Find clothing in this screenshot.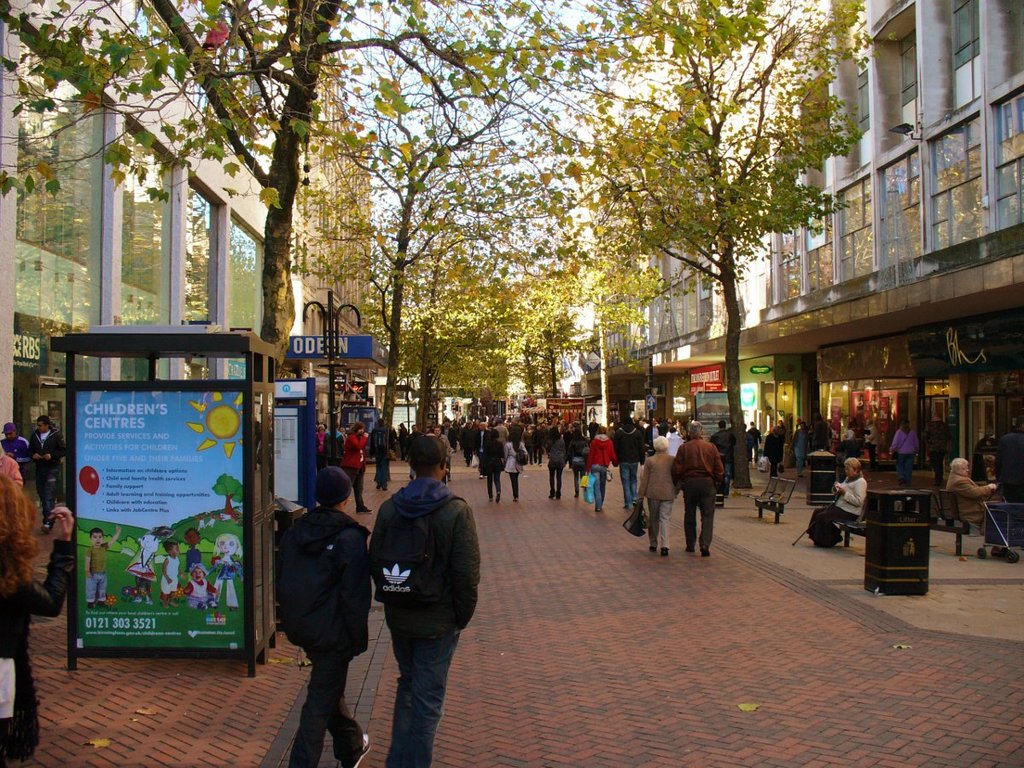
The bounding box for clothing is bbox=[463, 423, 478, 463].
